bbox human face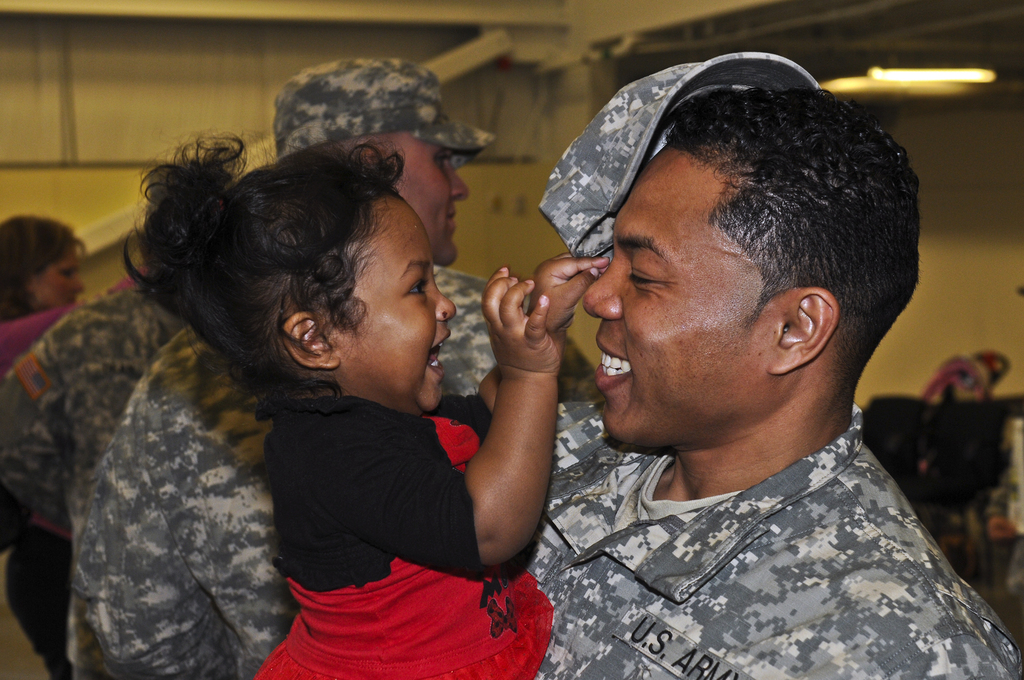
[338,191,460,412]
